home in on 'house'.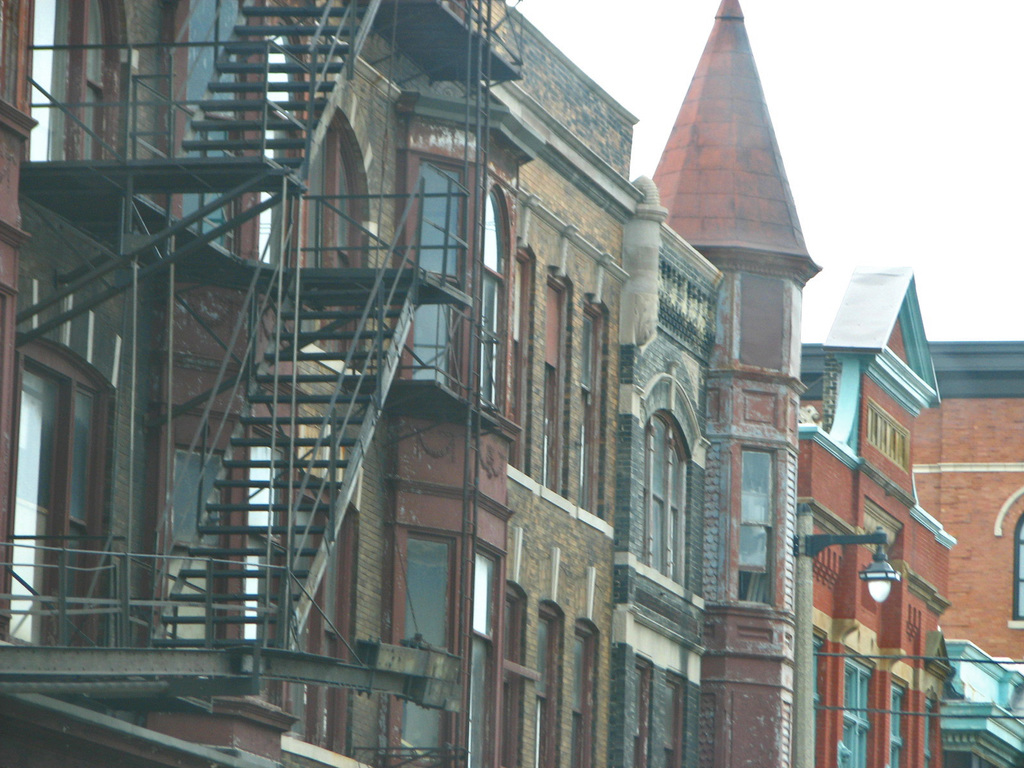
Homed in at bbox(803, 343, 1023, 676).
